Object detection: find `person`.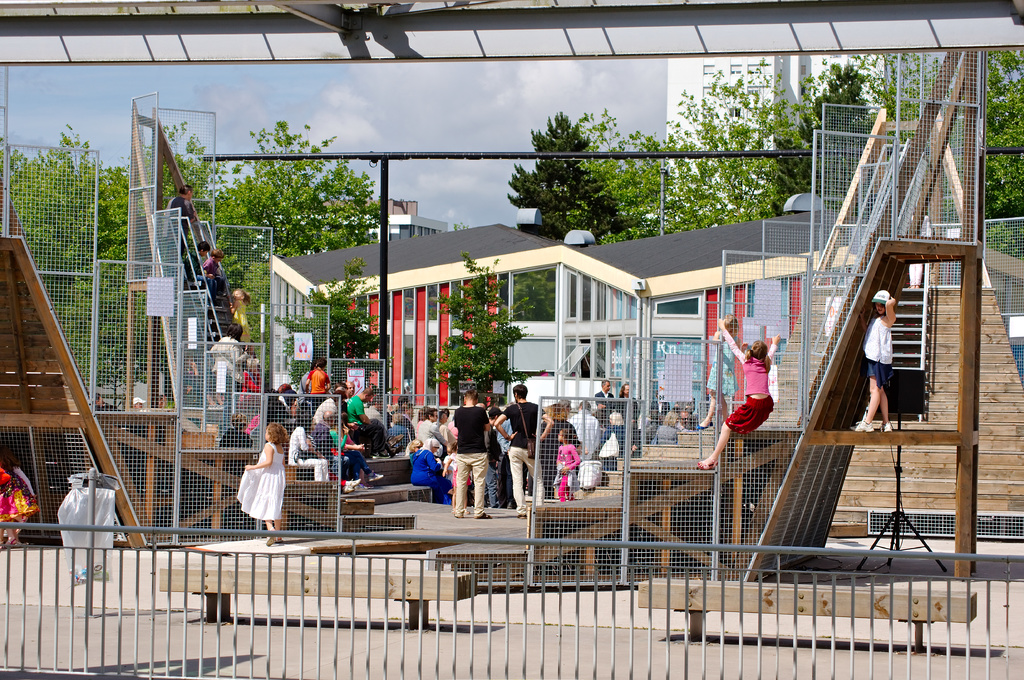
x1=227, y1=429, x2=285, y2=539.
